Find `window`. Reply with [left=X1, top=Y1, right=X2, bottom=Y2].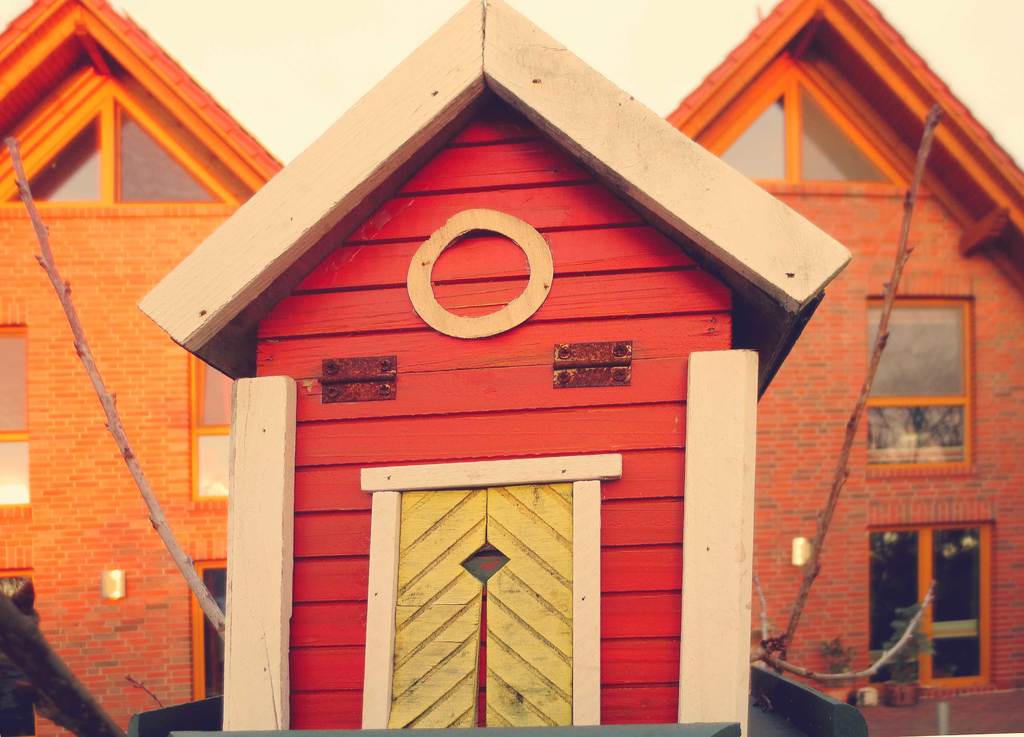
[left=0, top=321, right=35, bottom=502].
